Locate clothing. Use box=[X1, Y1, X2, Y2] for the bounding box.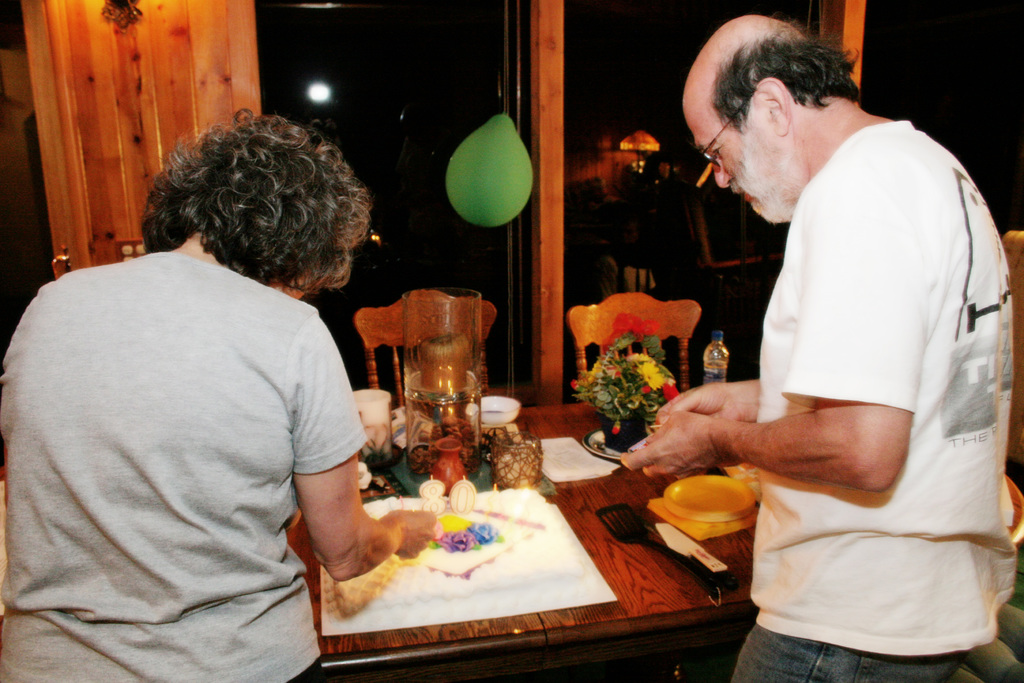
box=[729, 621, 964, 682].
